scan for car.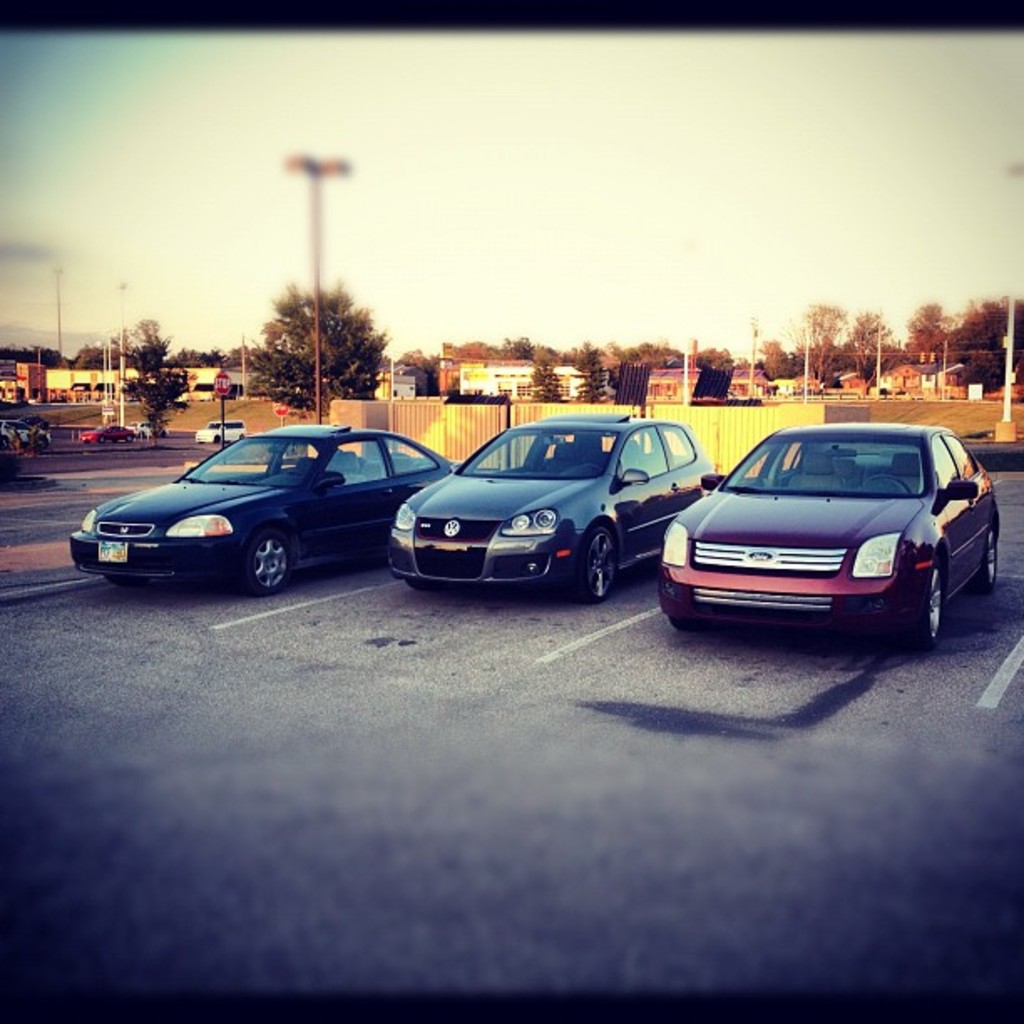
Scan result: pyautogui.locateOnScreen(196, 417, 249, 443).
